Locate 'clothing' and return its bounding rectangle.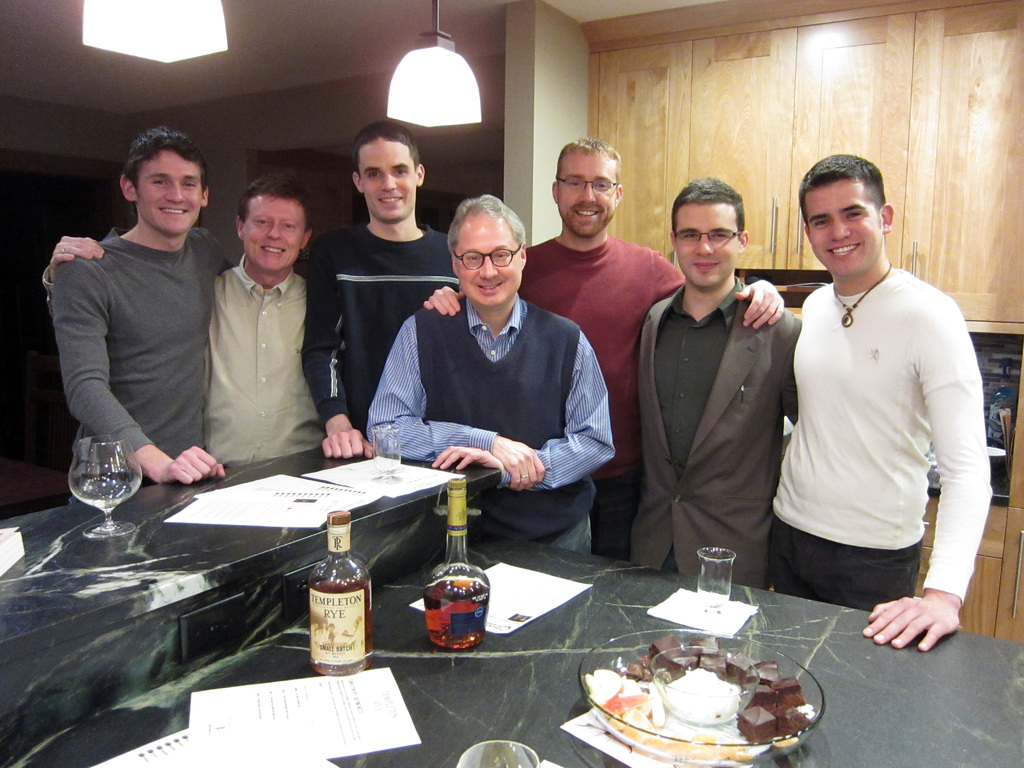
bbox=[633, 275, 809, 586].
